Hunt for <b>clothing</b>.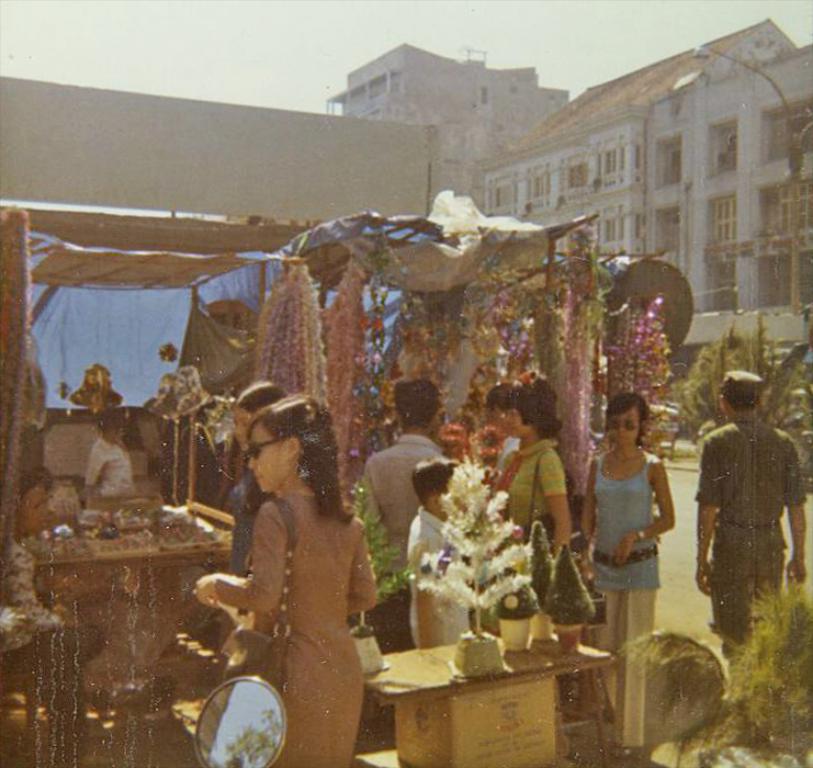
Hunted down at crop(588, 438, 668, 733).
